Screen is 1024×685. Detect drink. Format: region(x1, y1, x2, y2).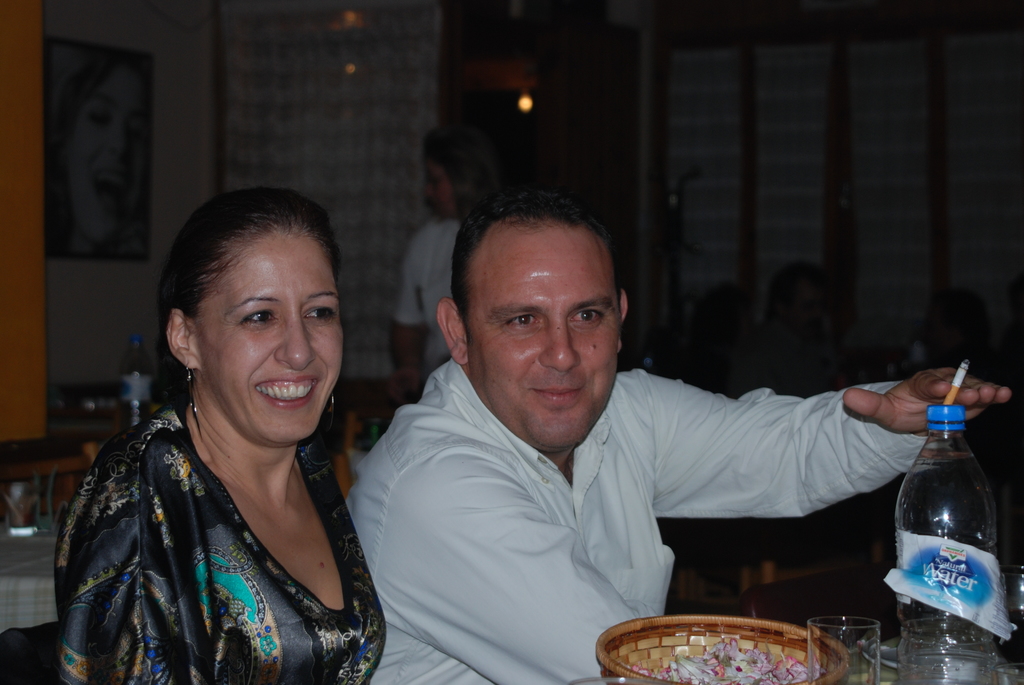
region(874, 358, 995, 668).
